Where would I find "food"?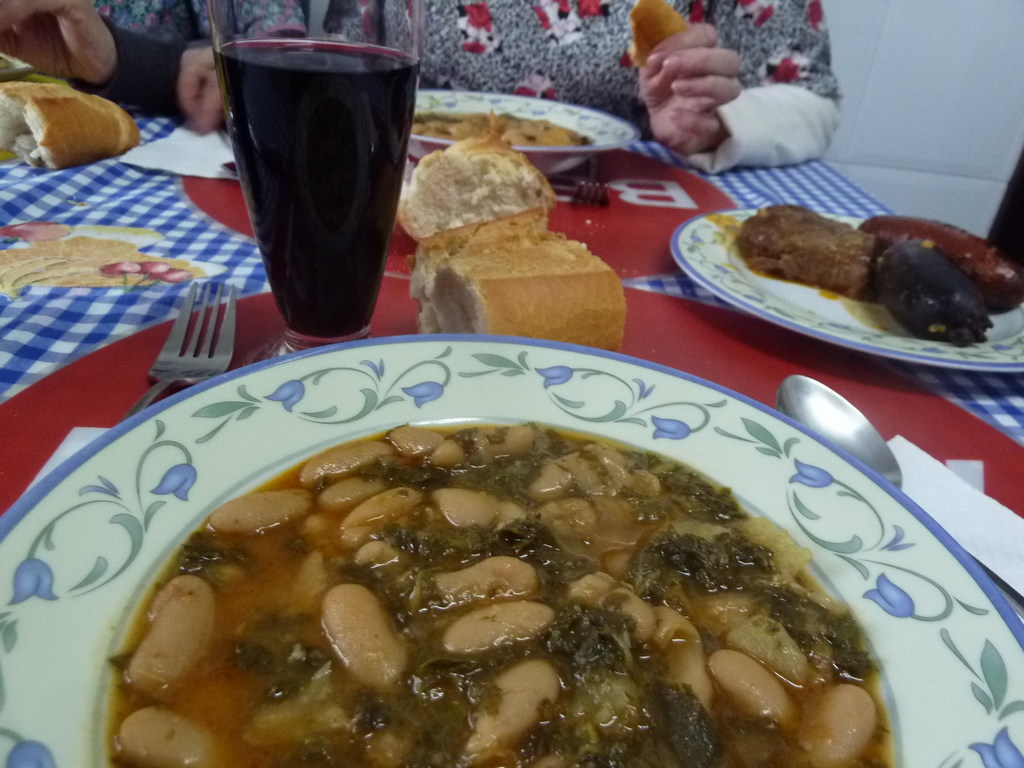
At bbox=(737, 202, 1023, 347).
